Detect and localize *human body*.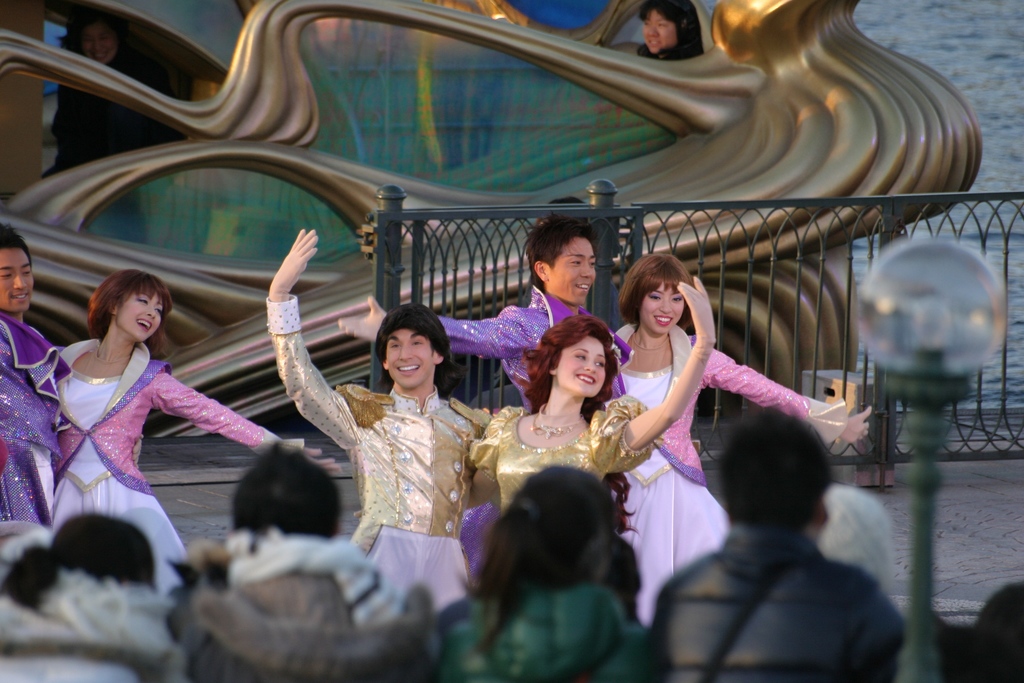
Localized at [x1=0, y1=219, x2=65, y2=530].
